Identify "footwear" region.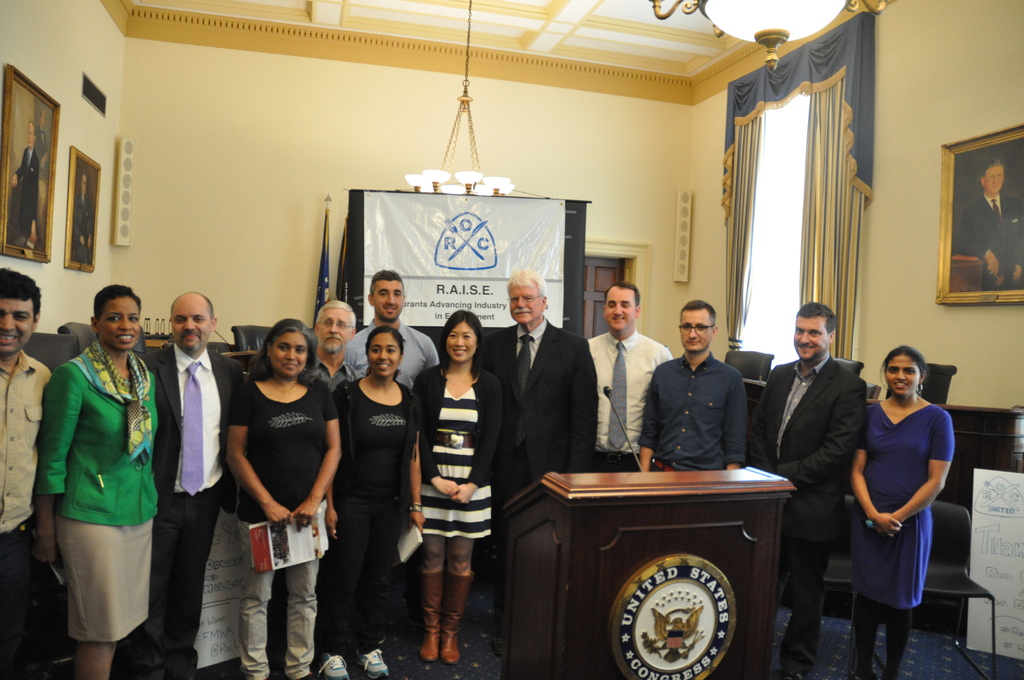
Region: {"x1": 416, "y1": 569, "x2": 444, "y2": 664}.
